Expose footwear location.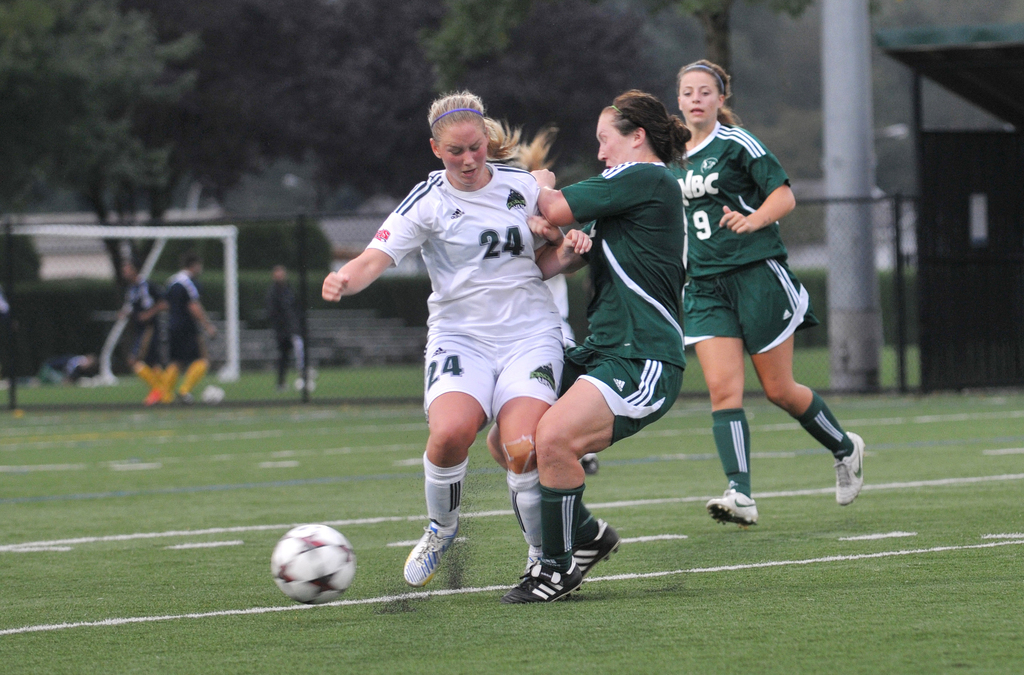
Exposed at {"x1": 399, "y1": 516, "x2": 461, "y2": 600}.
